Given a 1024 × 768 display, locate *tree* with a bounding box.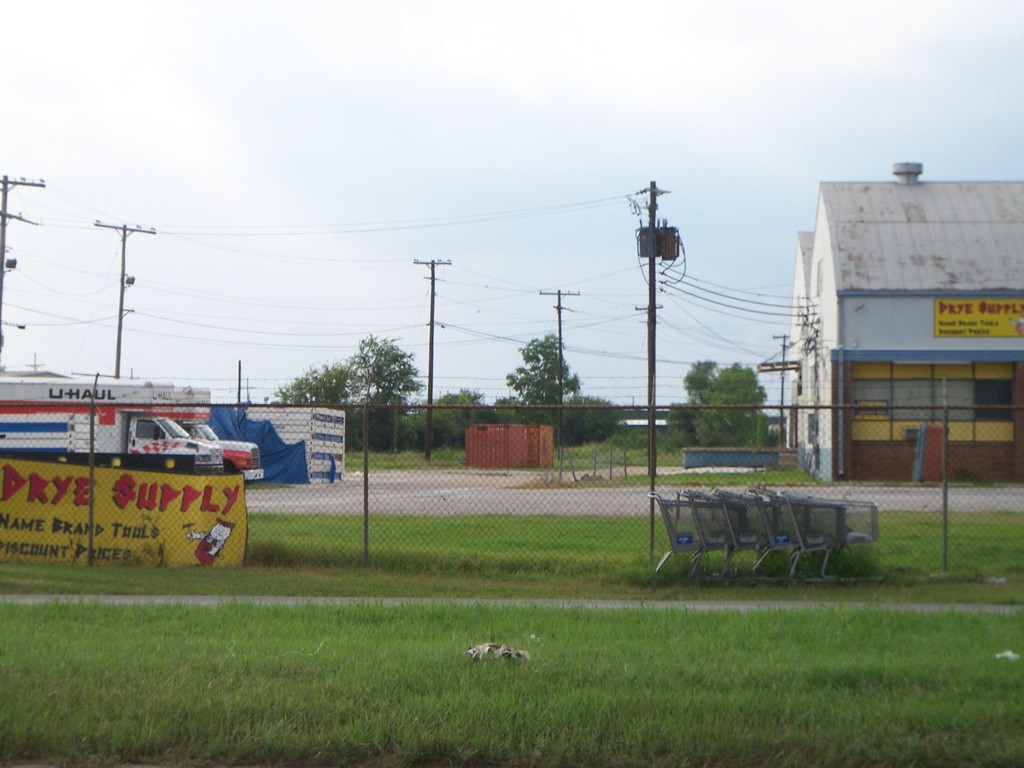
Located: (x1=265, y1=332, x2=429, y2=451).
